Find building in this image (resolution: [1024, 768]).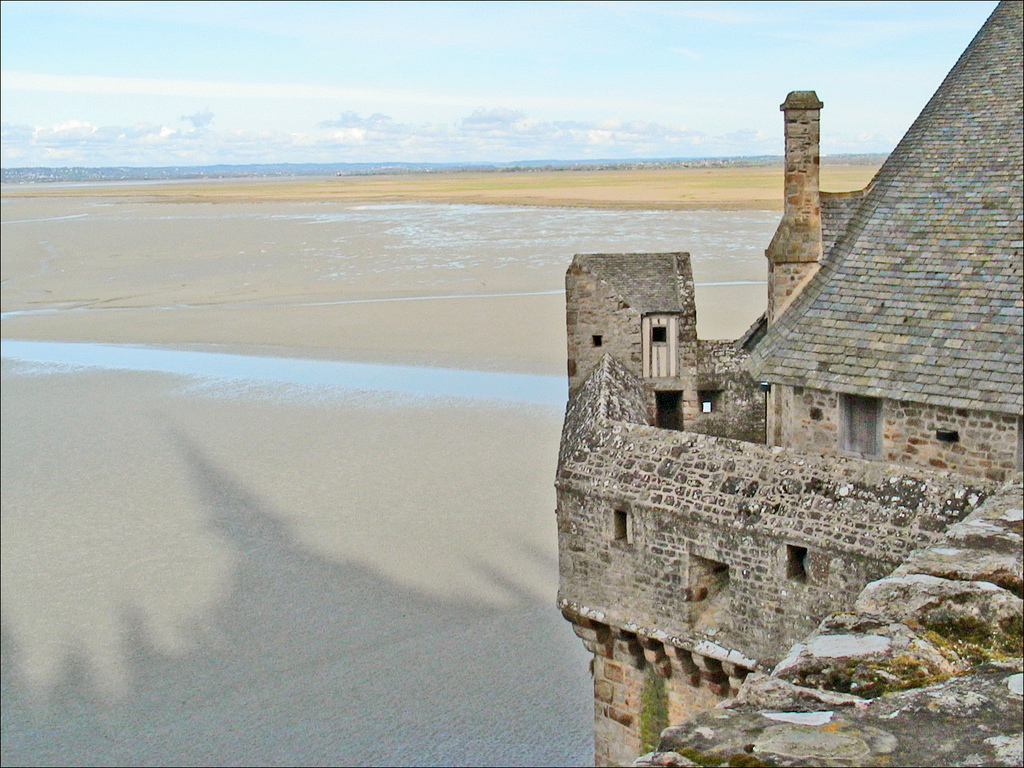
locate(559, 0, 1023, 764).
